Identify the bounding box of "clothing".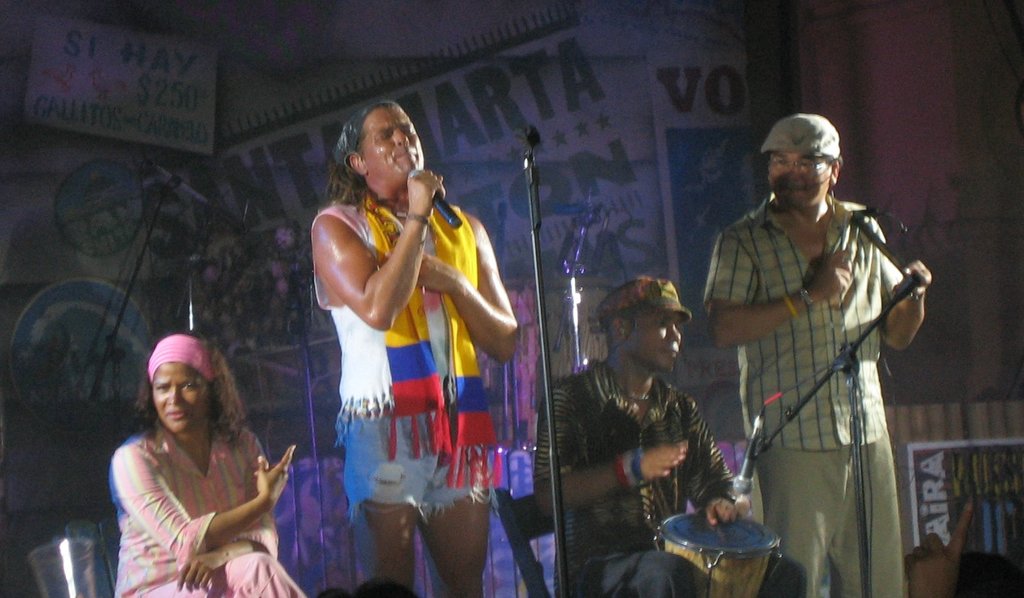
crop(110, 416, 308, 597).
